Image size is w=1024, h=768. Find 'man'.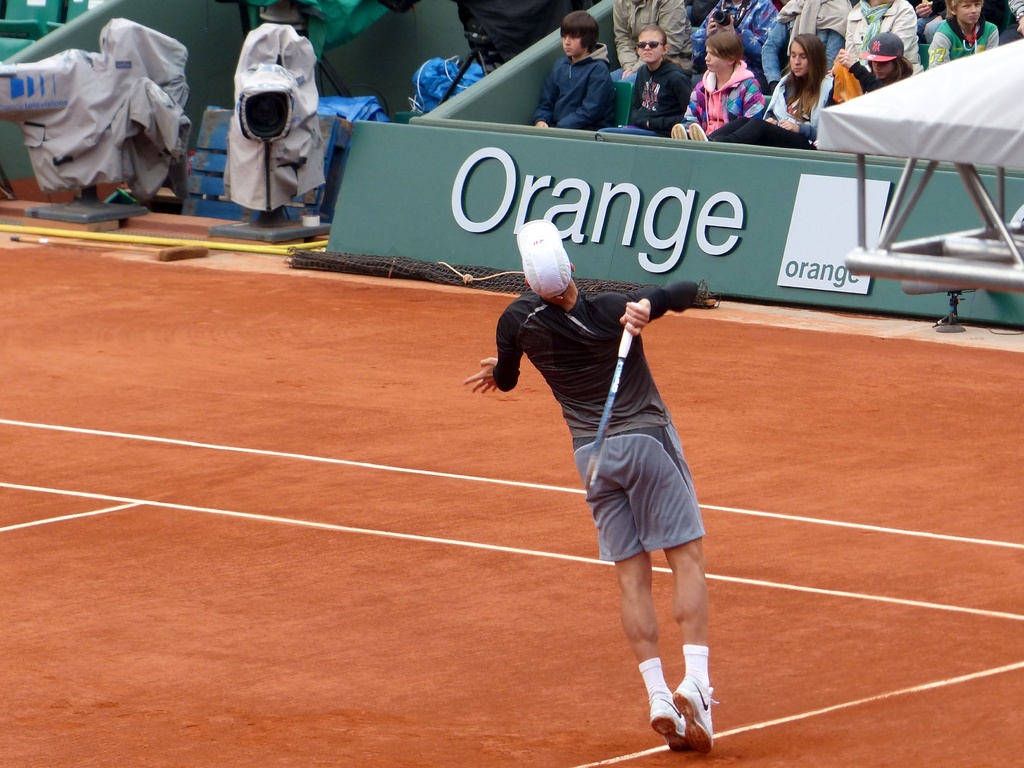
BBox(916, 0, 947, 44).
